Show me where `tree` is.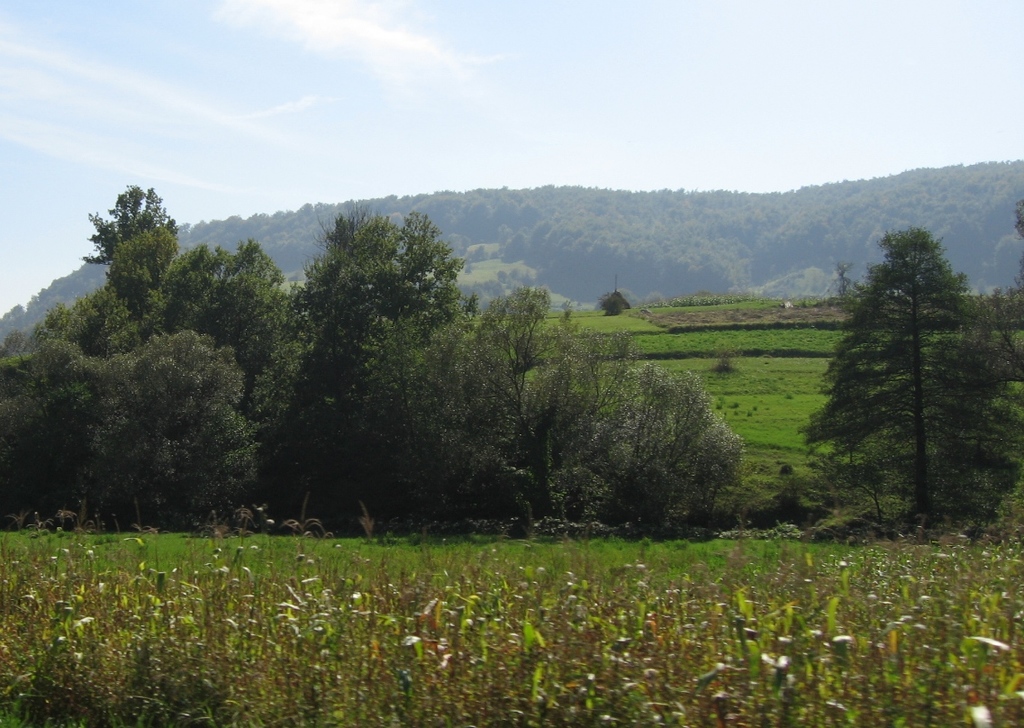
`tree` is at 593,293,624,315.
